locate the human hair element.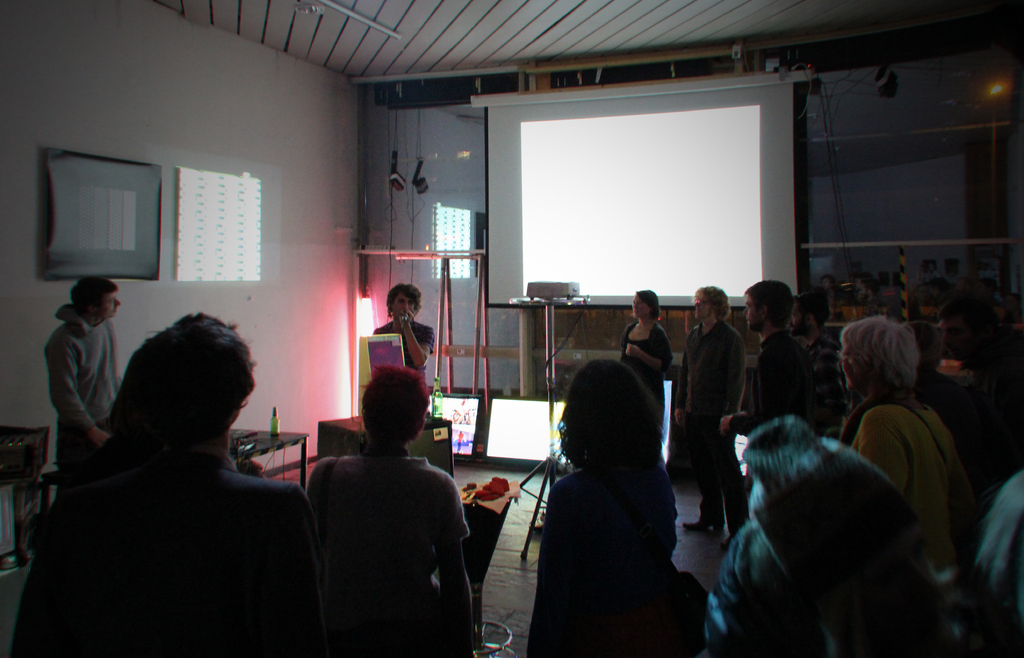
Element bbox: 793,292,829,330.
